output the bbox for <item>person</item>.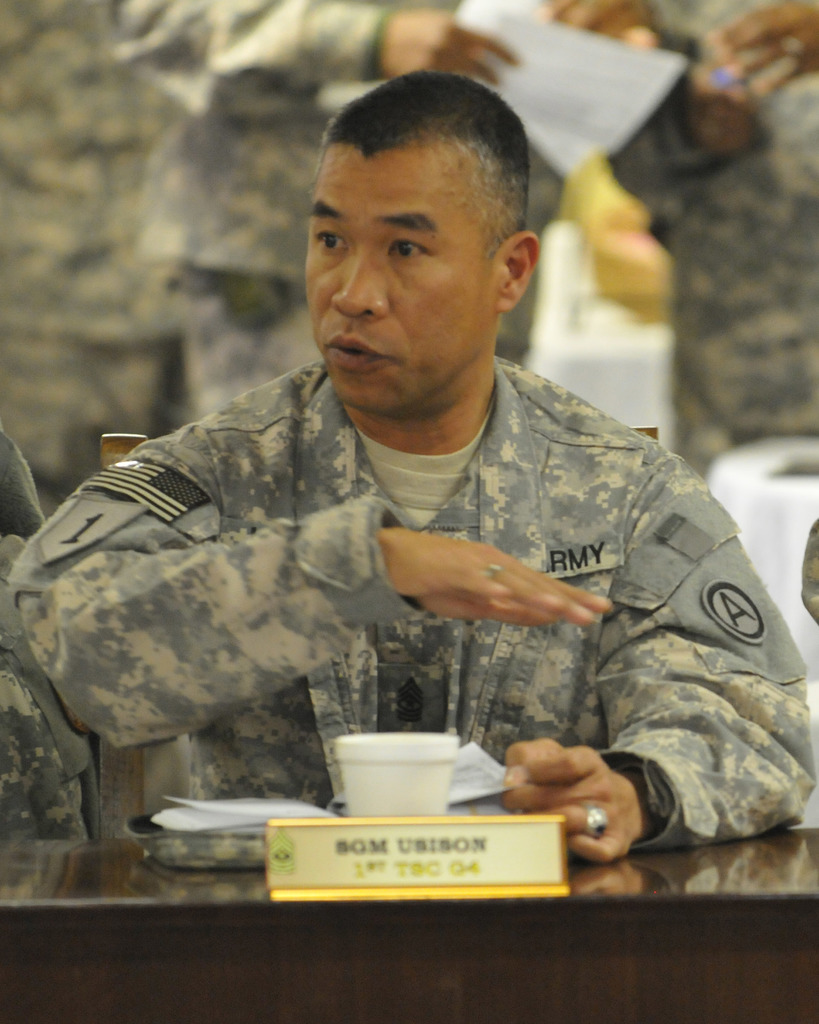
(x1=102, y1=0, x2=518, y2=426).
